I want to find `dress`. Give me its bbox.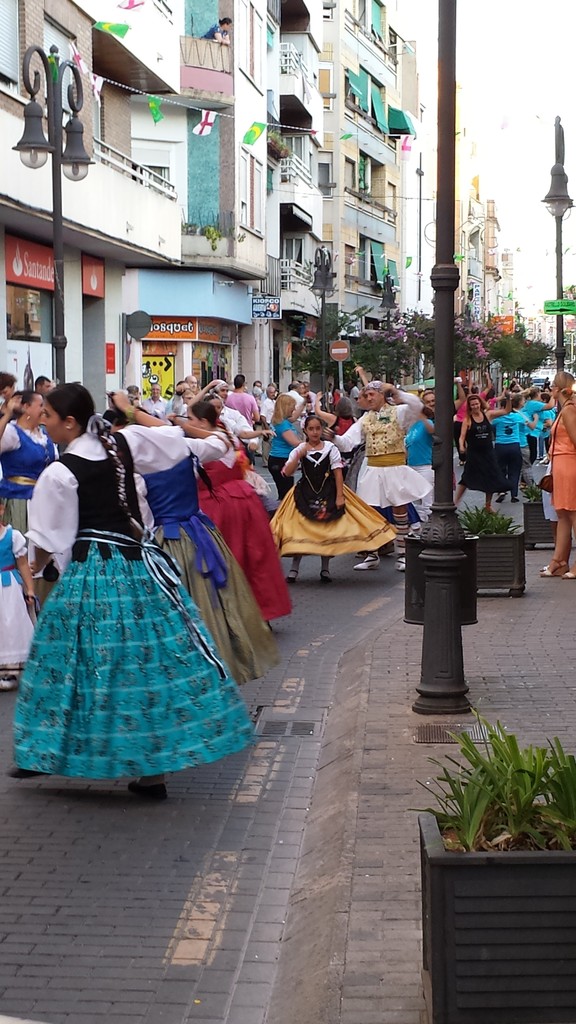
(548, 404, 575, 513).
